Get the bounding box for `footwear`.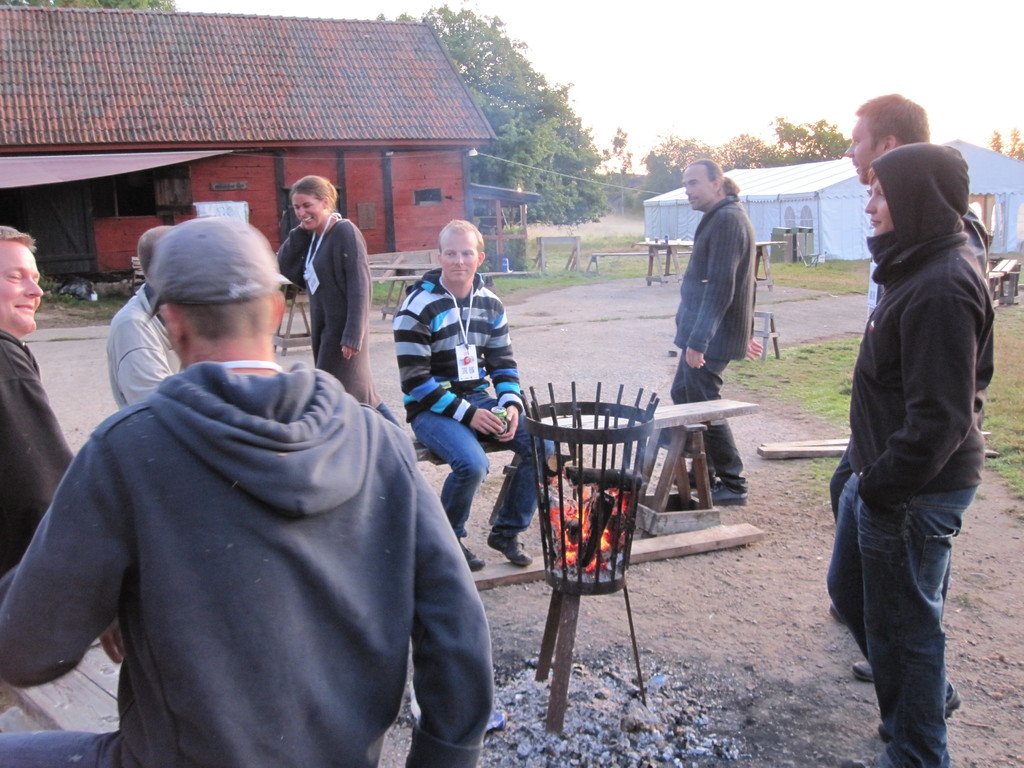
854:660:883:684.
